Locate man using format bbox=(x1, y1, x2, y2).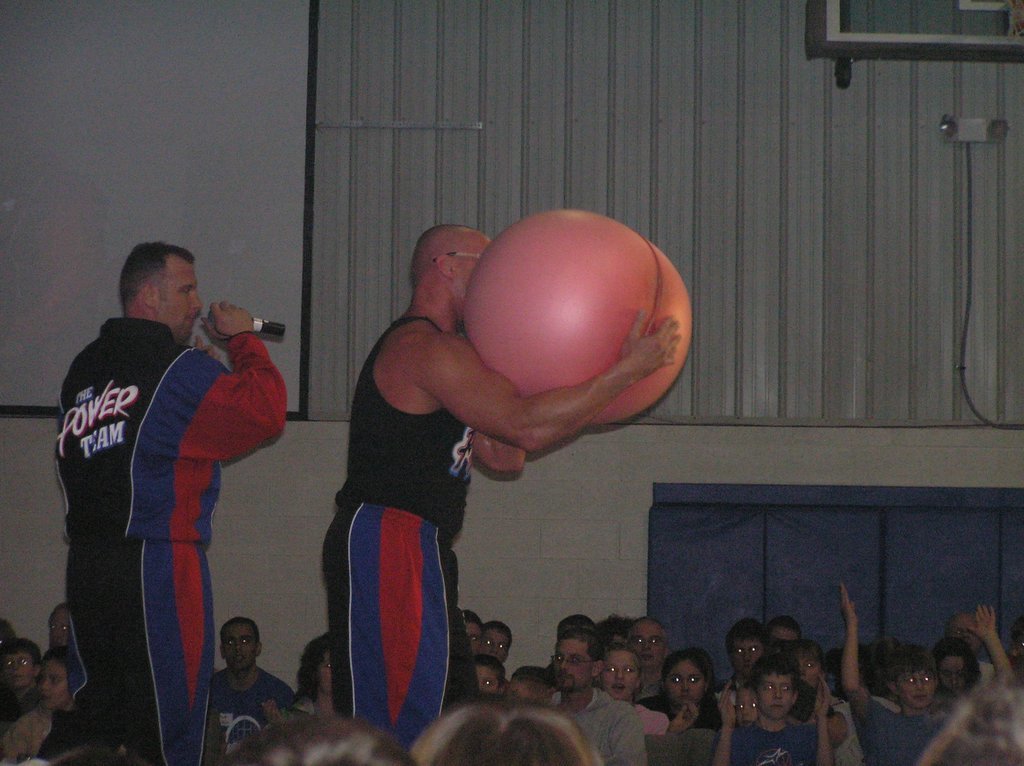
bbox=(311, 226, 671, 763).
